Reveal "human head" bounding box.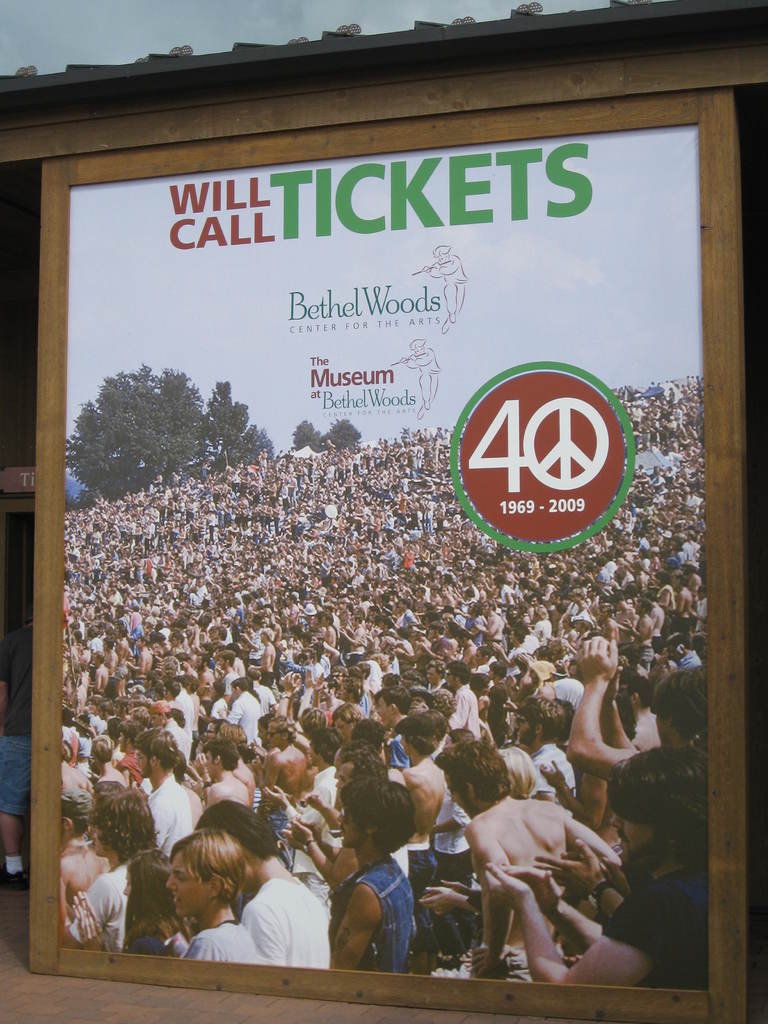
Revealed: 219/652/238/671.
